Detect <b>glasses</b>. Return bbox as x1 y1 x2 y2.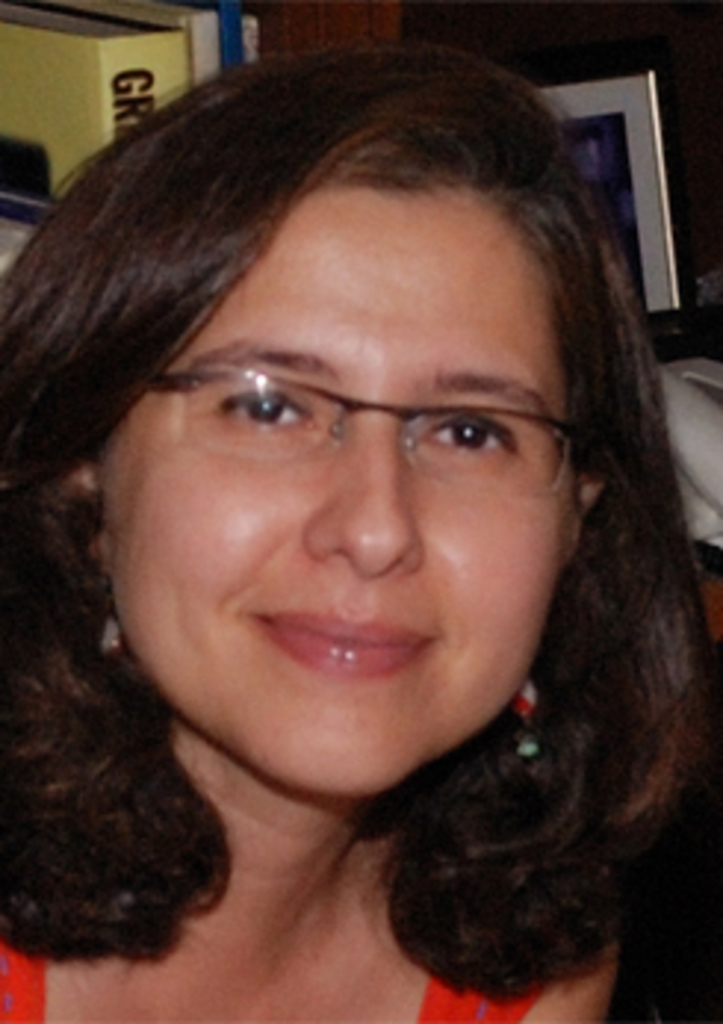
142 366 575 516.
